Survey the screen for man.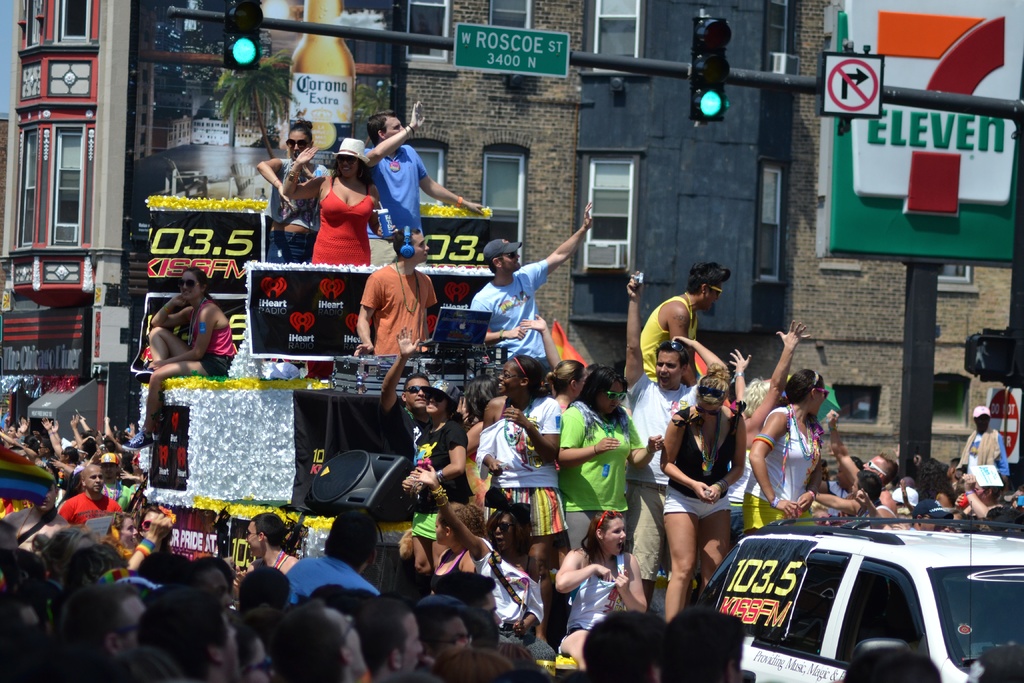
Survey found: box(60, 461, 122, 530).
